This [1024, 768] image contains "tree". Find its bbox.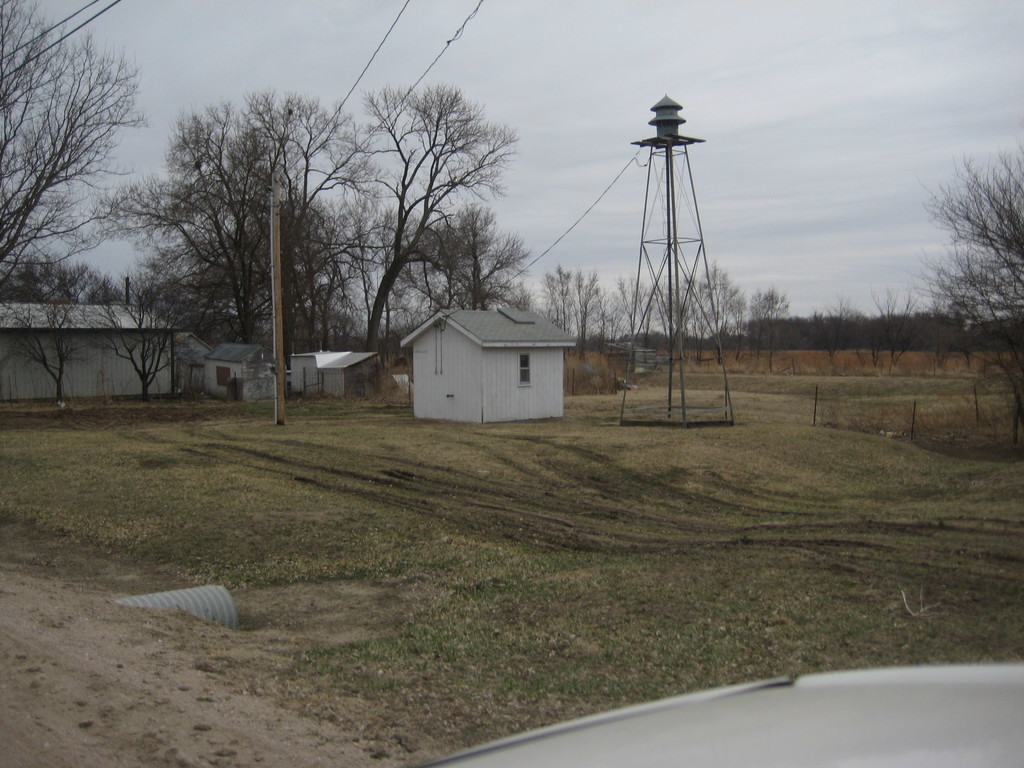
366/66/525/361.
